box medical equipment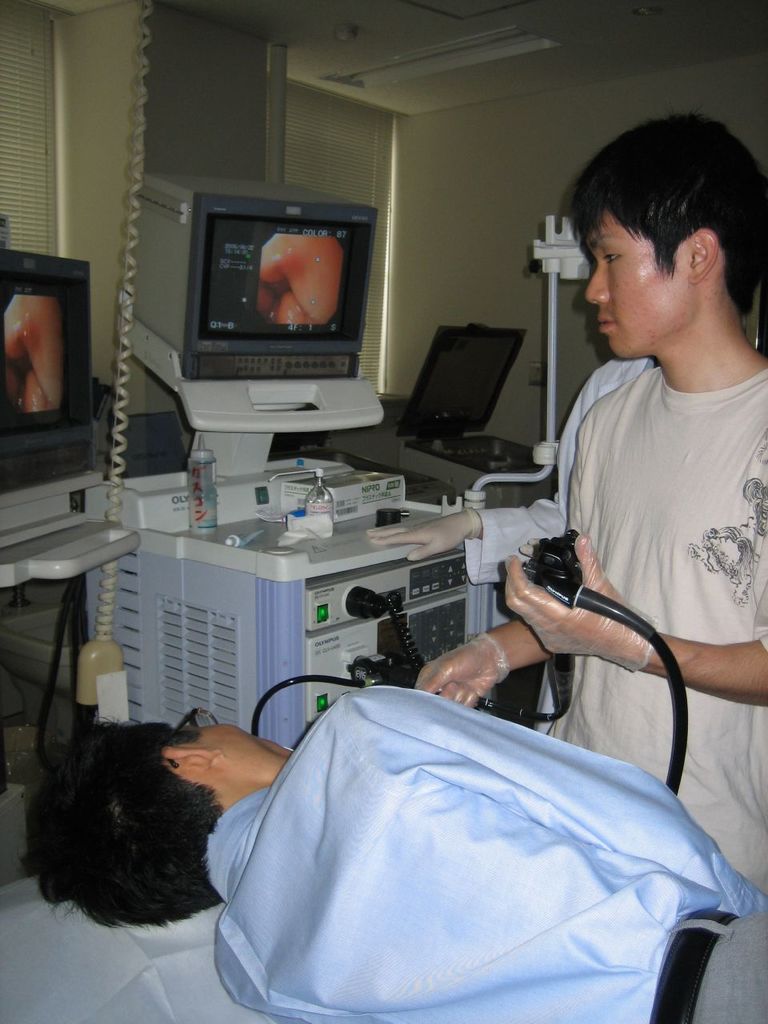
[left=0, top=0, right=587, bottom=743]
